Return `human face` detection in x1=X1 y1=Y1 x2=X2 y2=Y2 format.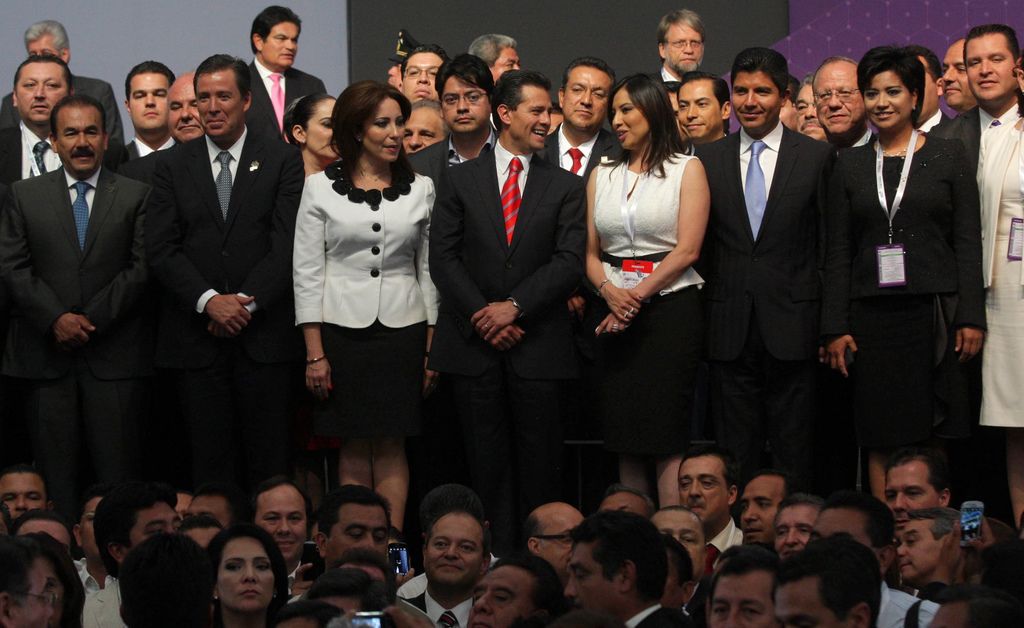
x1=425 y1=516 x2=484 y2=583.
